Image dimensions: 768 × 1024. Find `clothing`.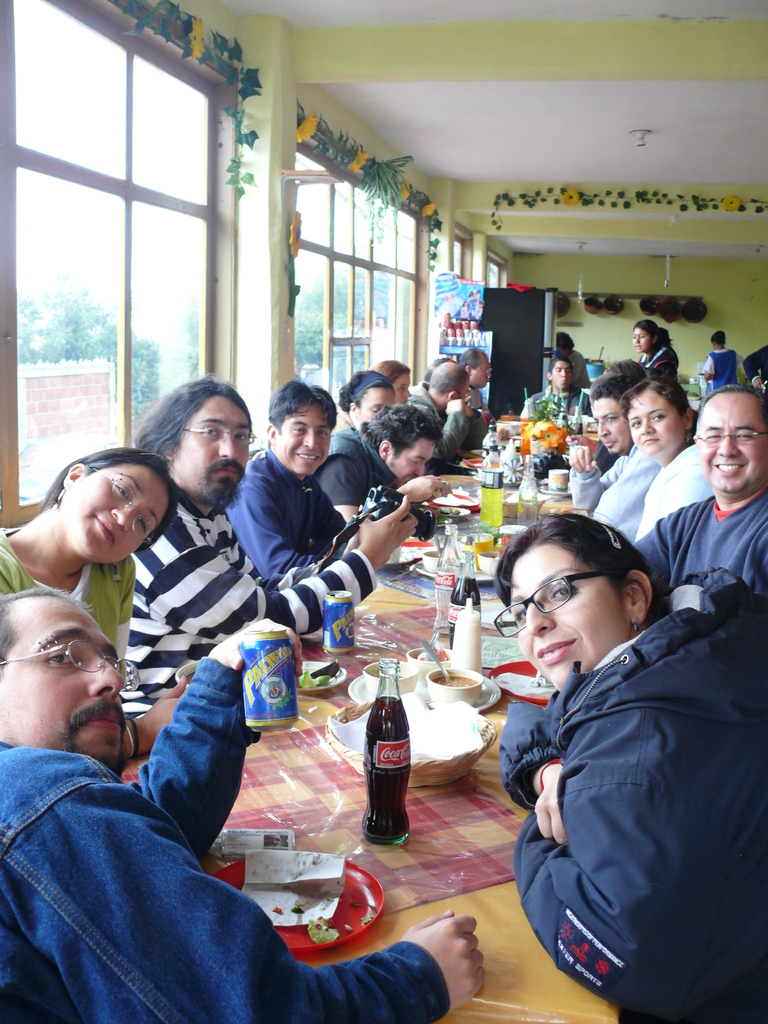
<box>307,407,413,516</box>.
